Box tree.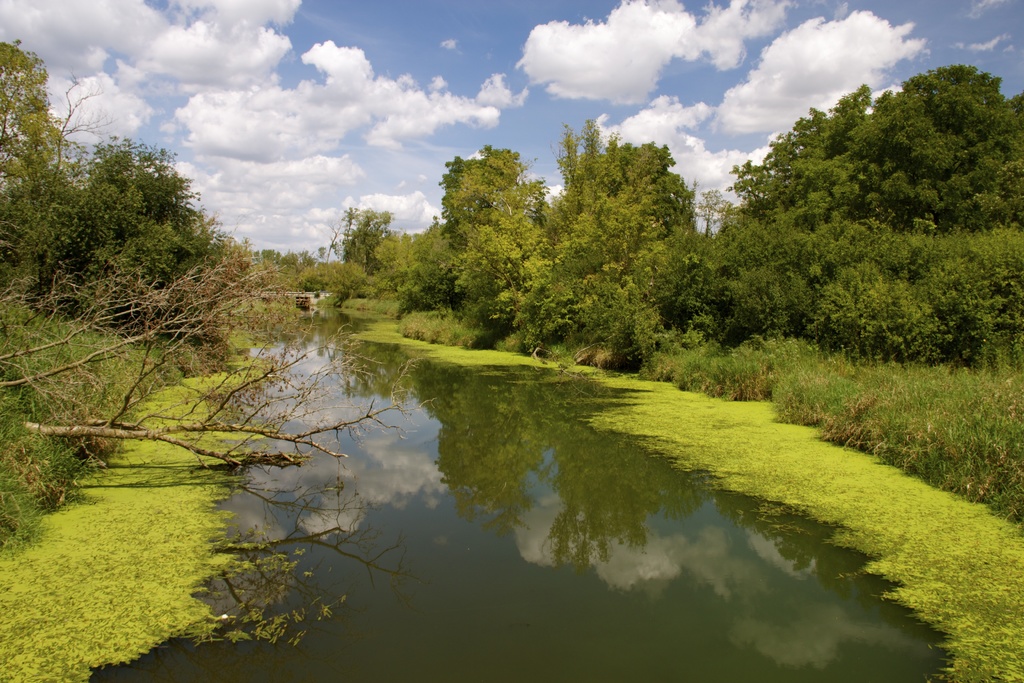
[390,153,551,322].
